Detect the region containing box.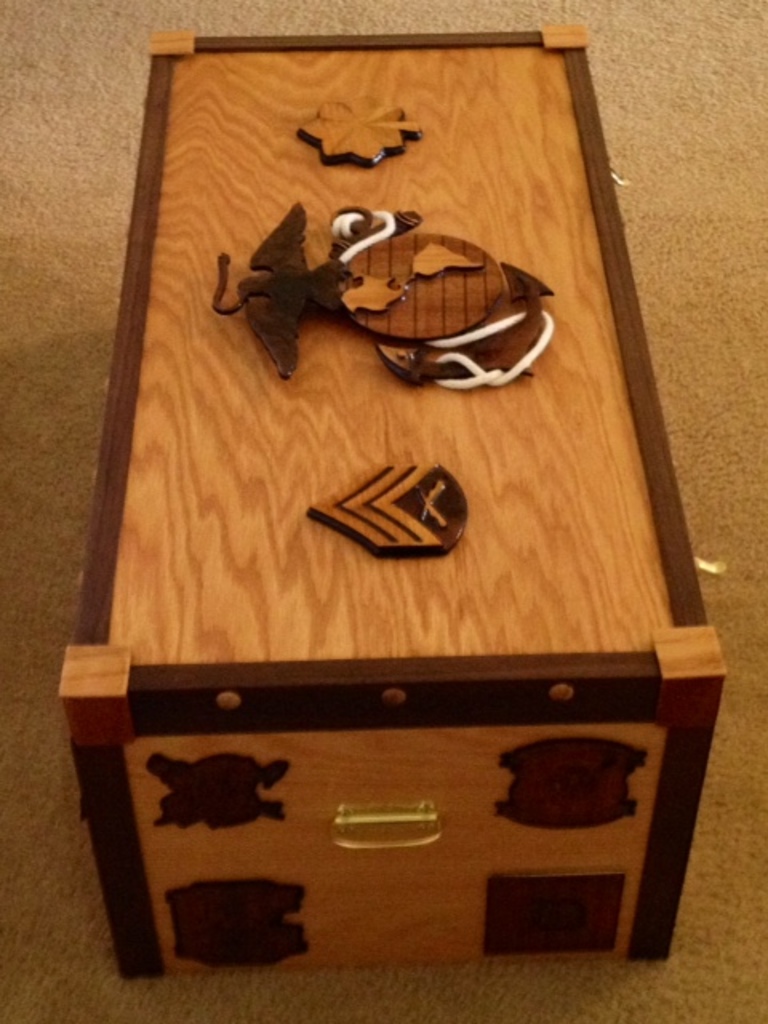
crop(122, 38, 742, 899).
